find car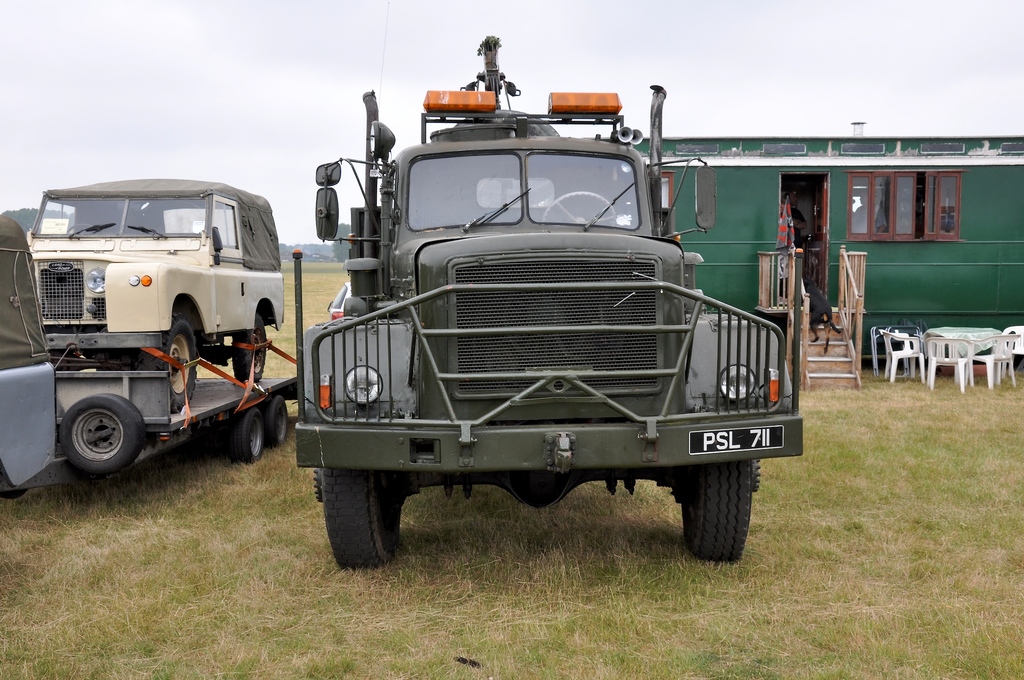
bbox=(29, 175, 285, 416)
